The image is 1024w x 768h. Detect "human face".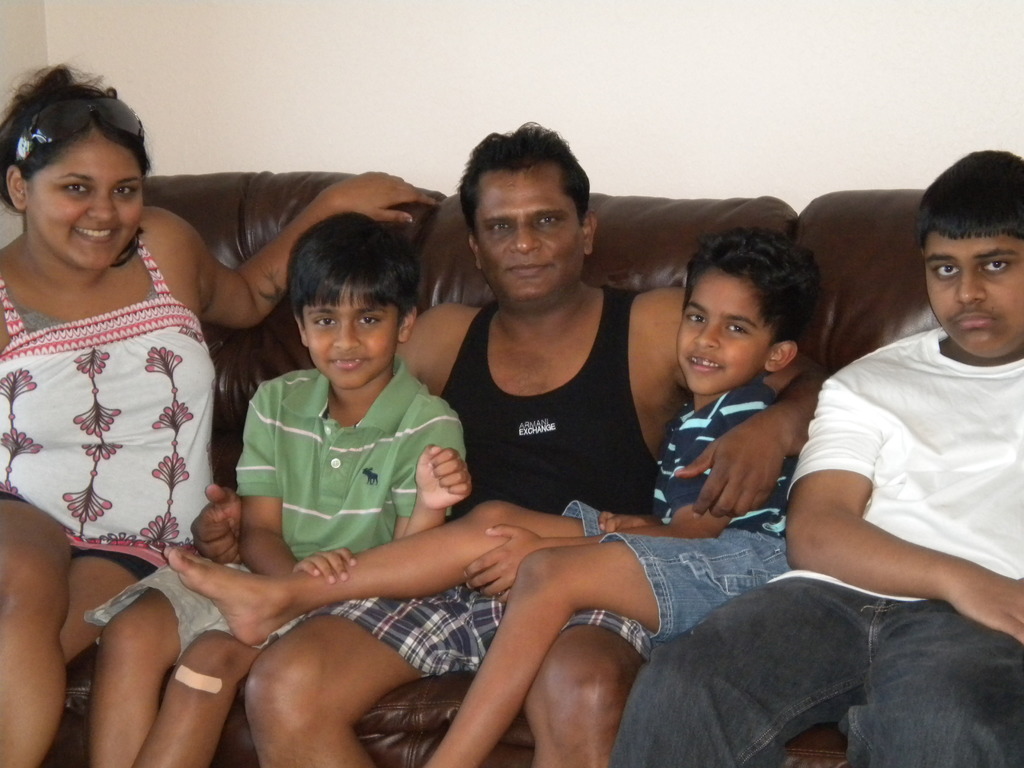
Detection: bbox(301, 281, 403, 392).
